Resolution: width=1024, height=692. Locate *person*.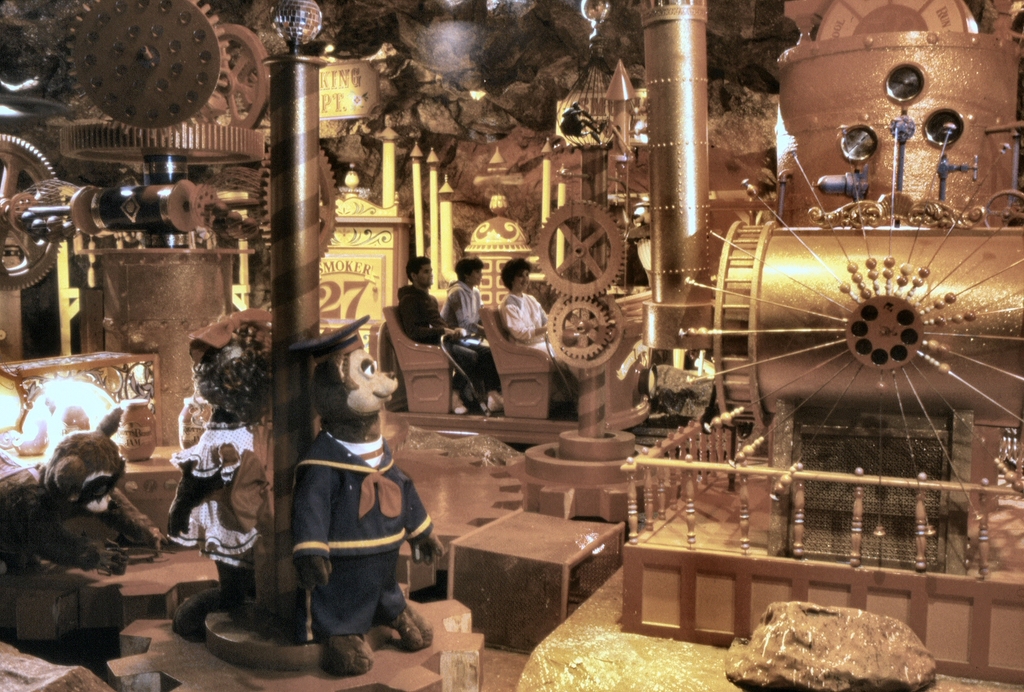
(x1=499, y1=257, x2=582, y2=404).
